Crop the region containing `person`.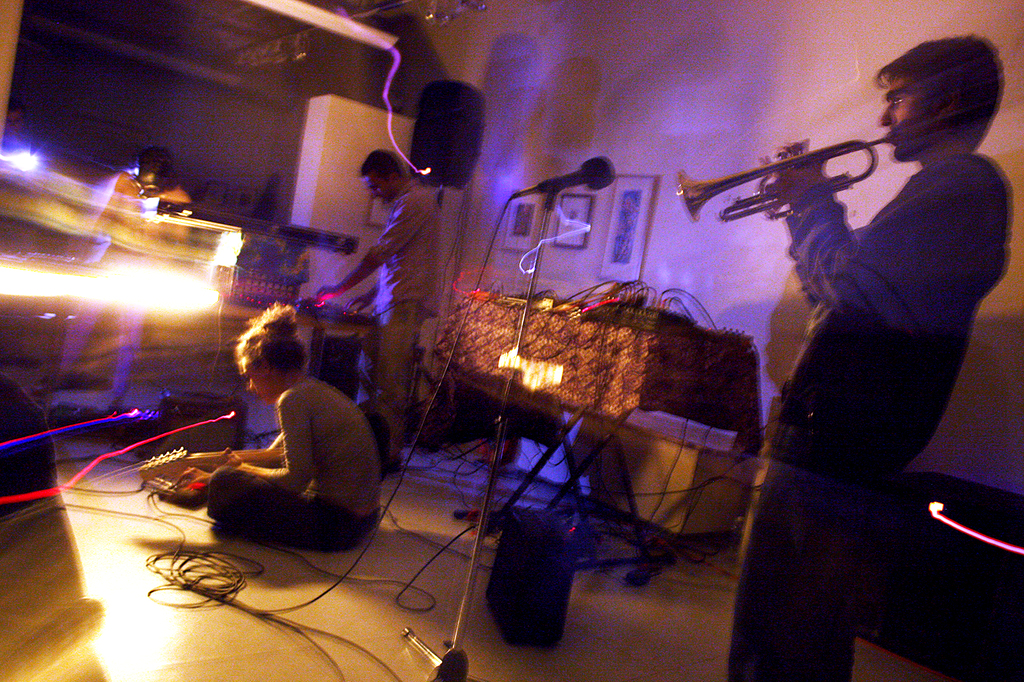
Crop region: select_region(726, 33, 1014, 681).
